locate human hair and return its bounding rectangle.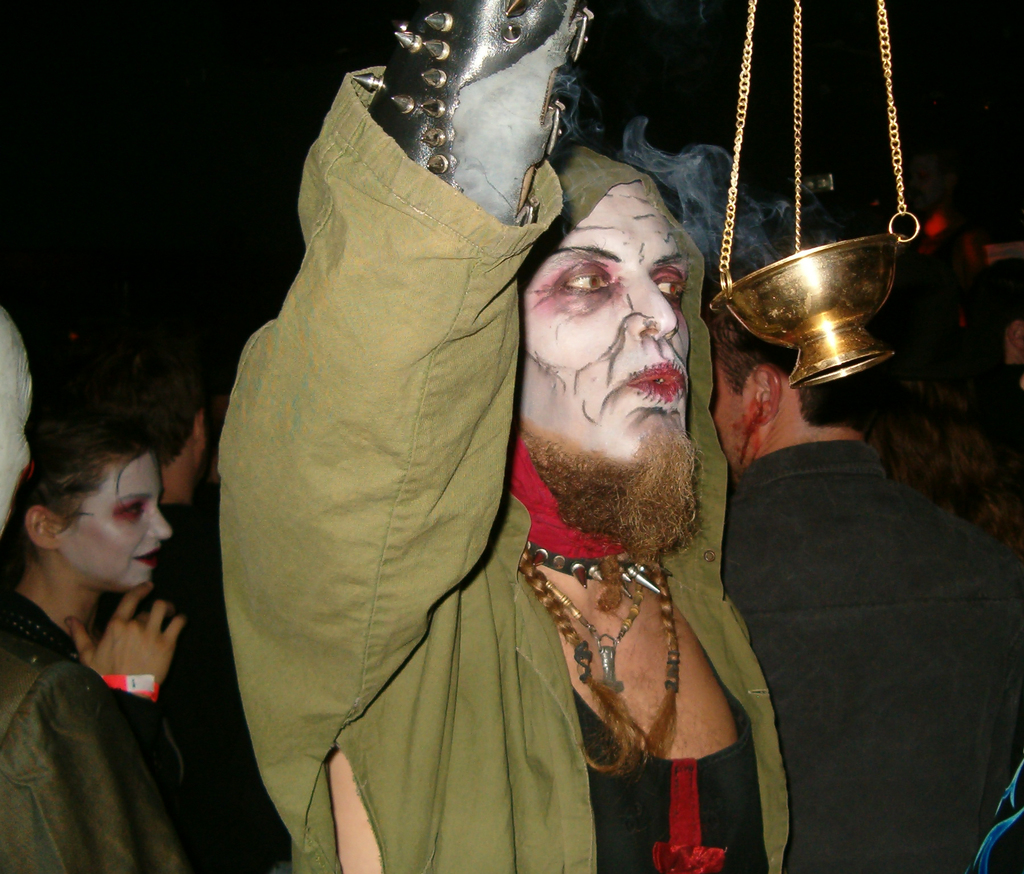
x1=101, y1=359, x2=209, y2=473.
